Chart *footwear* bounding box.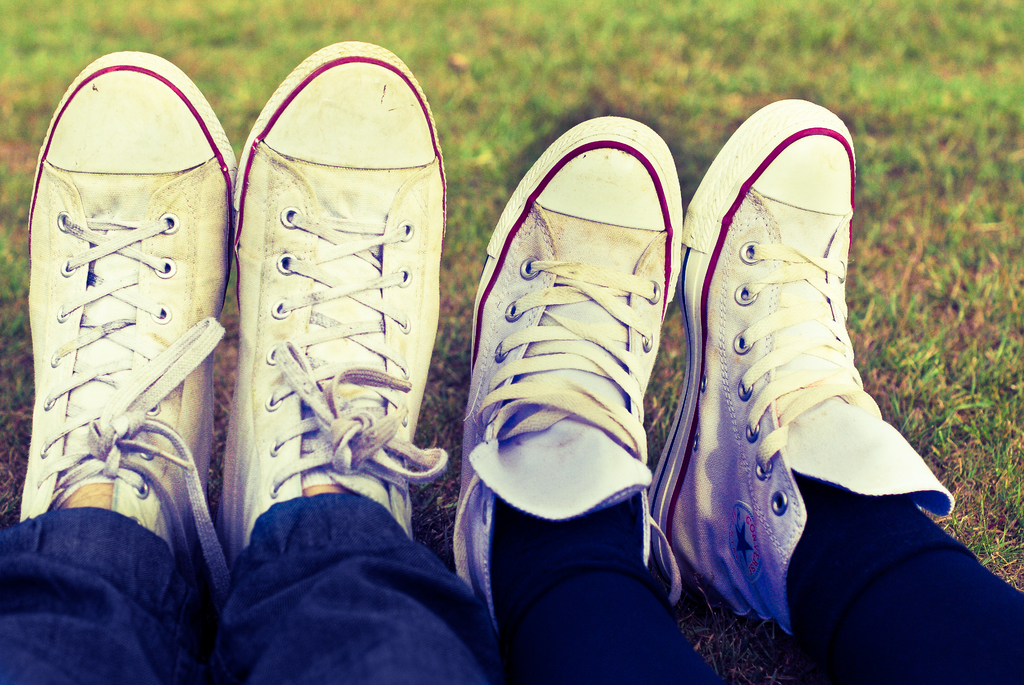
Charted: left=646, top=97, right=955, bottom=641.
